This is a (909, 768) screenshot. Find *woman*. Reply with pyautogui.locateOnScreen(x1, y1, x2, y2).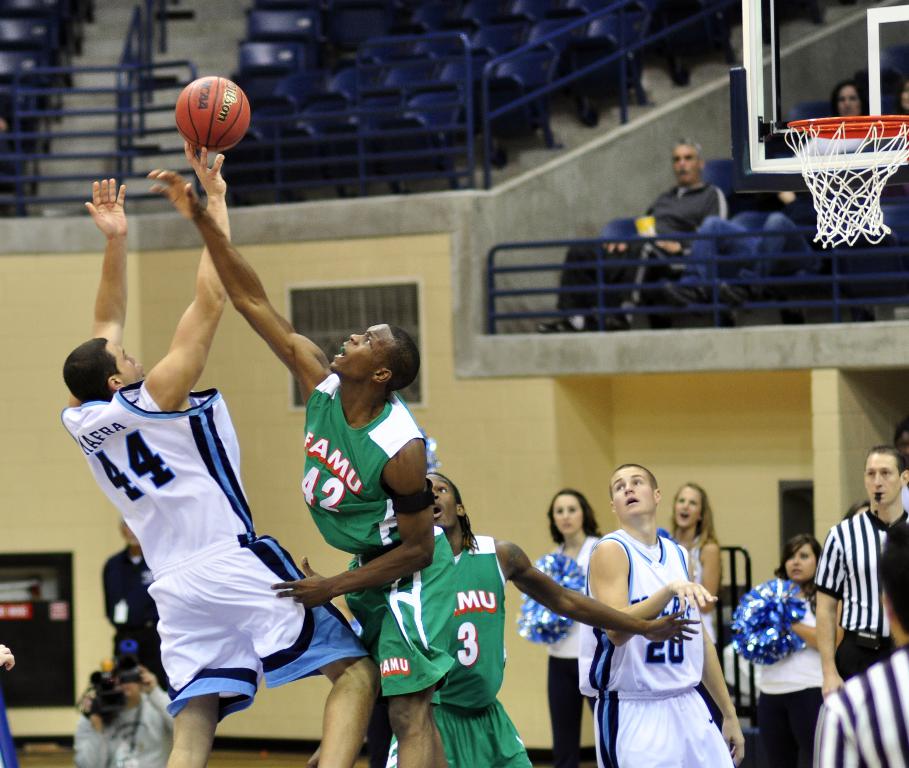
pyautogui.locateOnScreen(732, 537, 843, 767).
